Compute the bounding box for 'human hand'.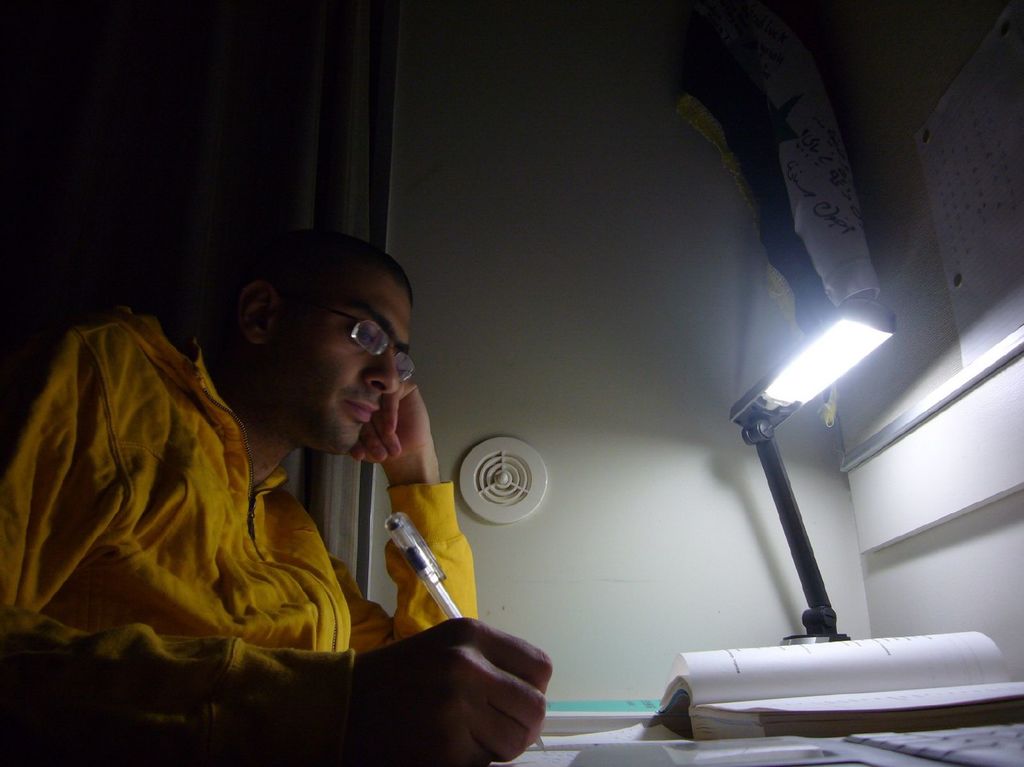
(left=351, top=379, right=433, bottom=477).
